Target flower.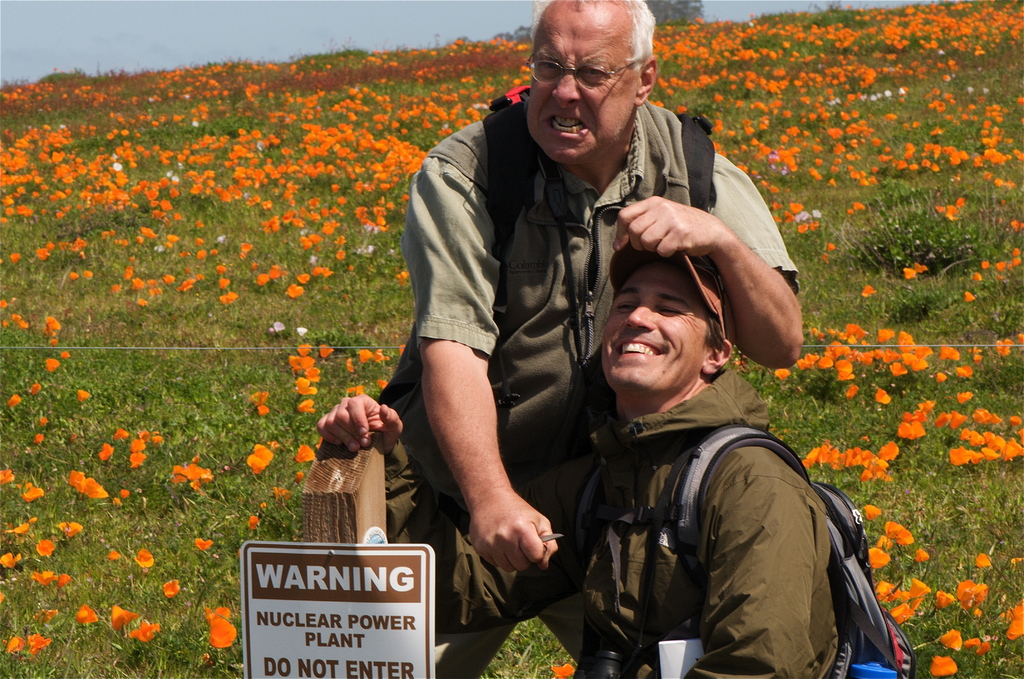
Target region: x1=963, y1=290, x2=971, y2=302.
